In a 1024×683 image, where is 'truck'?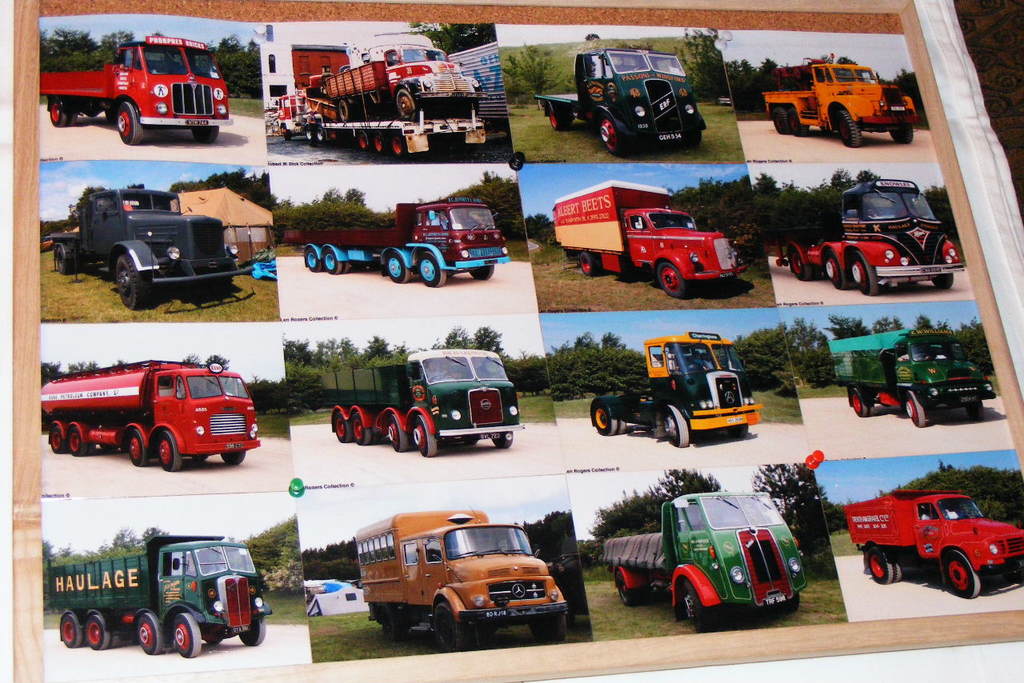
left=605, top=492, right=810, bottom=630.
